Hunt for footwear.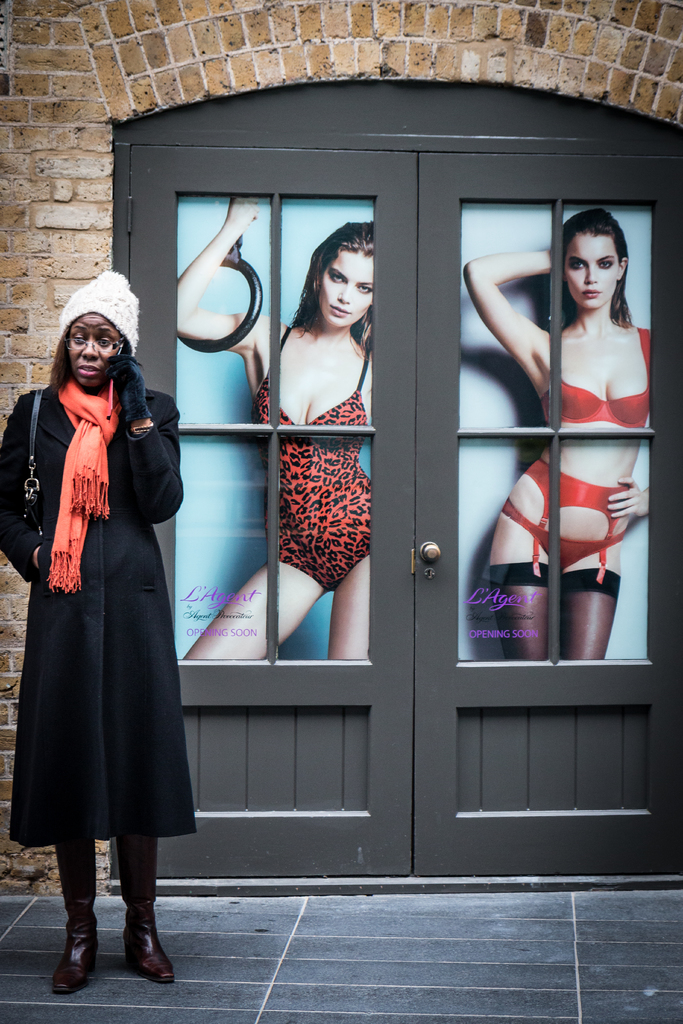
Hunted down at 117:900:181:986.
